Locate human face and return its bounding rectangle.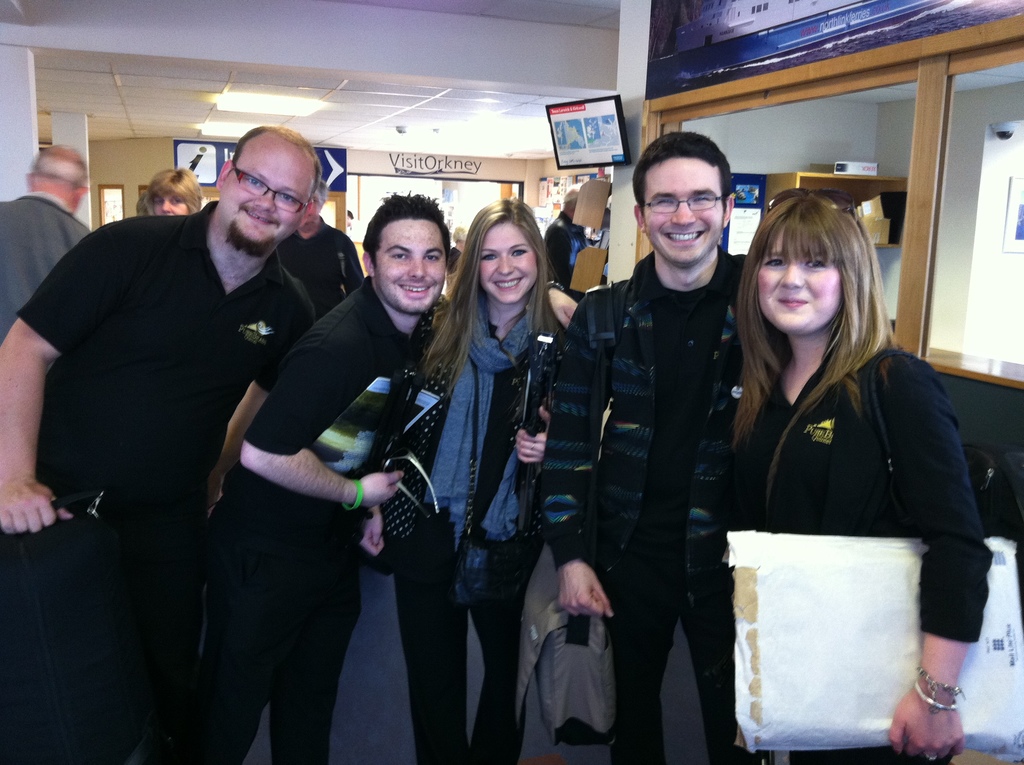
{"x1": 477, "y1": 218, "x2": 538, "y2": 303}.
